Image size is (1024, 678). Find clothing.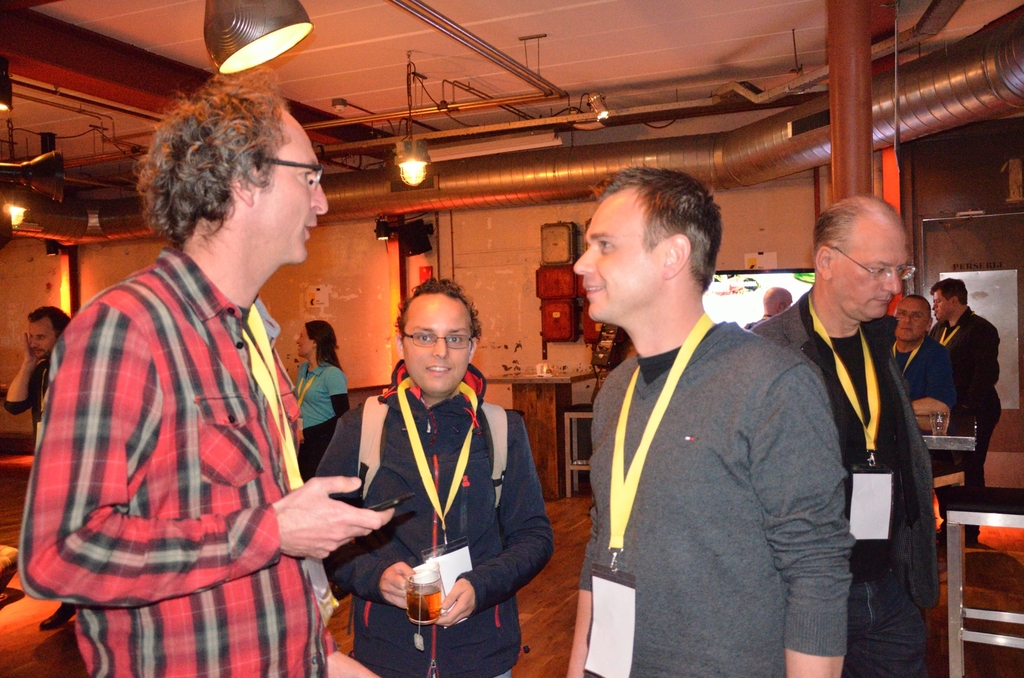
(left=572, top=318, right=858, bottom=677).
